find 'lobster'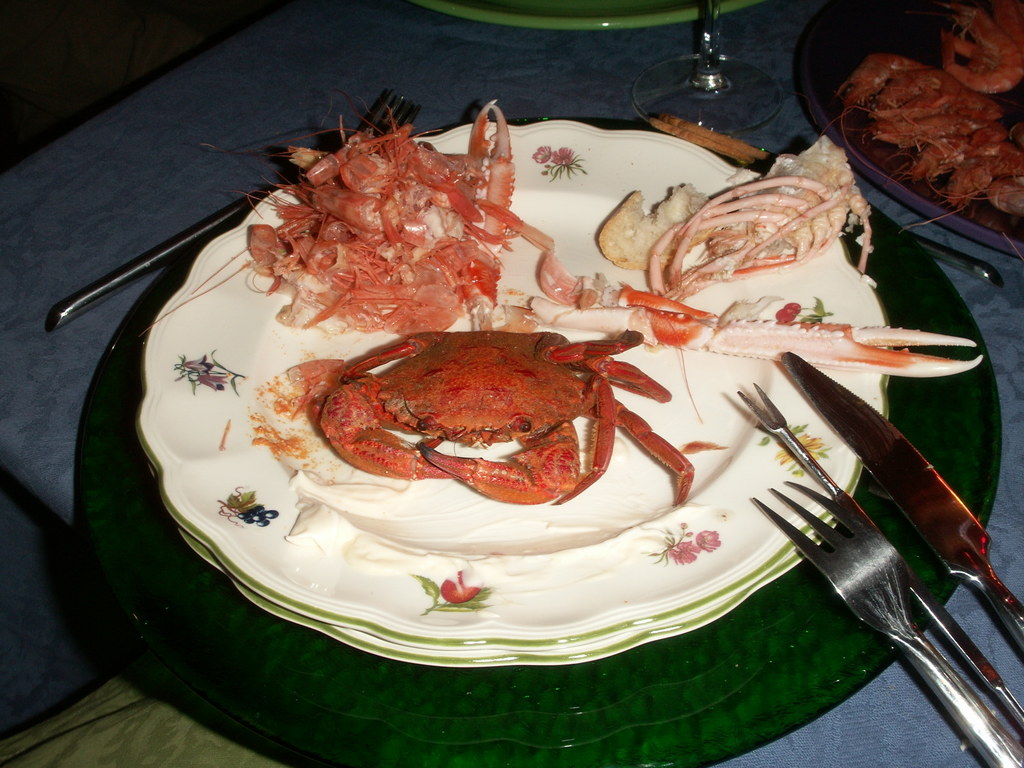
291 316 644 508
